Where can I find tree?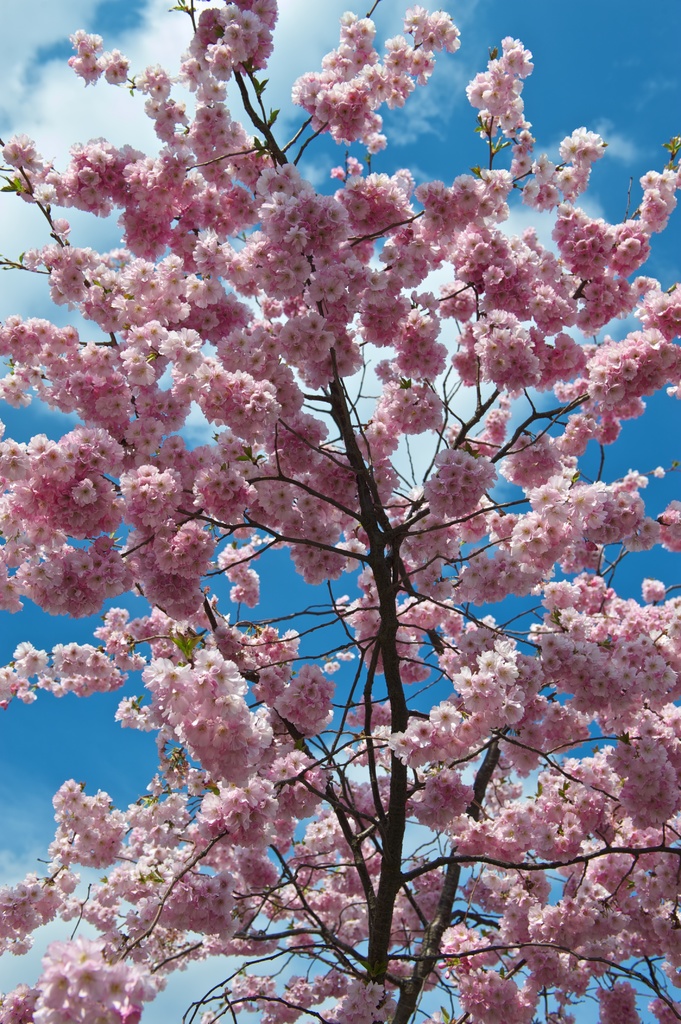
You can find it at <box>0,0,680,1023</box>.
